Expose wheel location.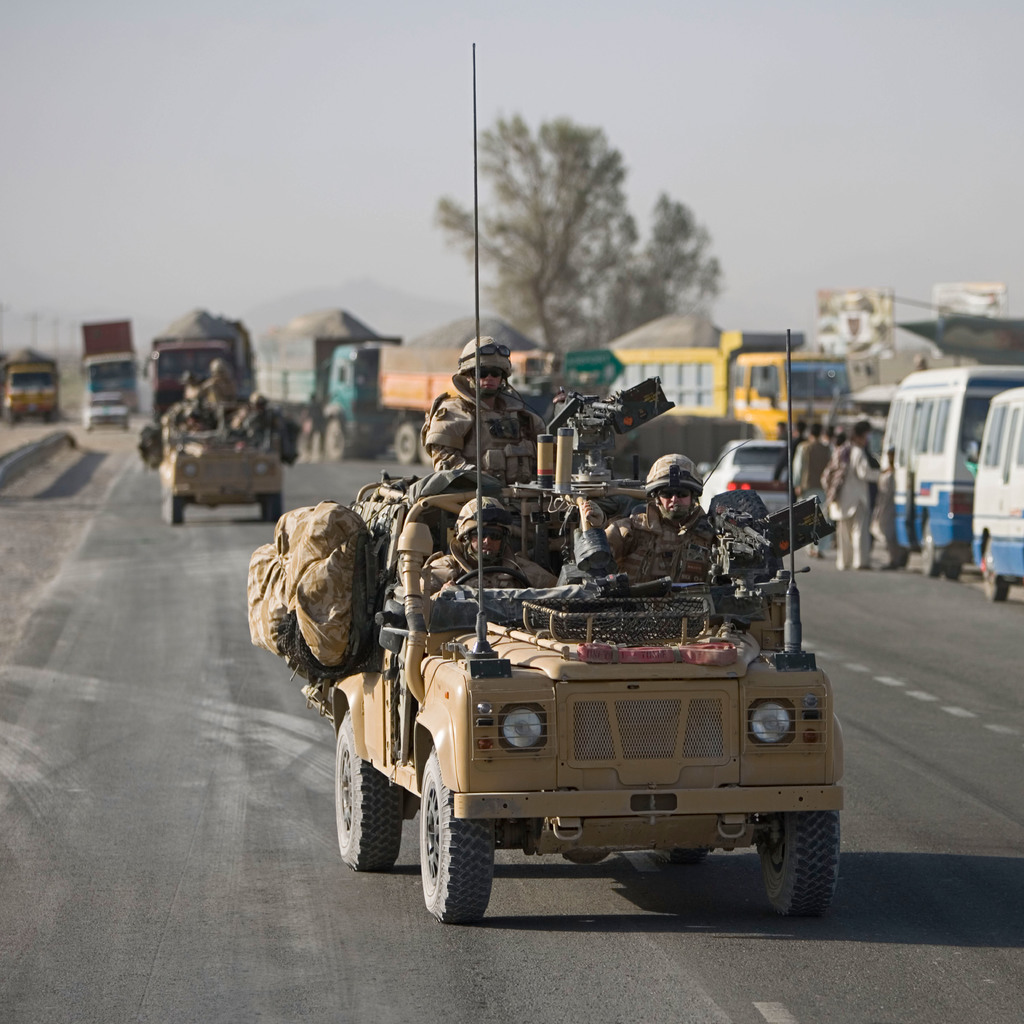
Exposed at detection(980, 539, 1012, 604).
